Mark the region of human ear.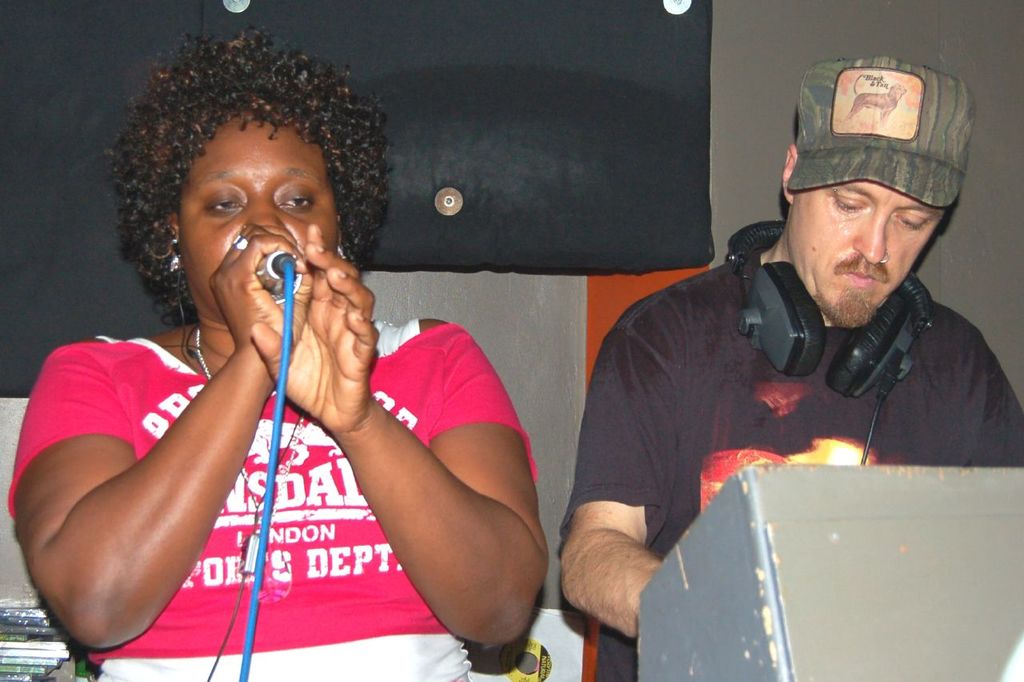
Region: BBox(780, 145, 797, 200).
